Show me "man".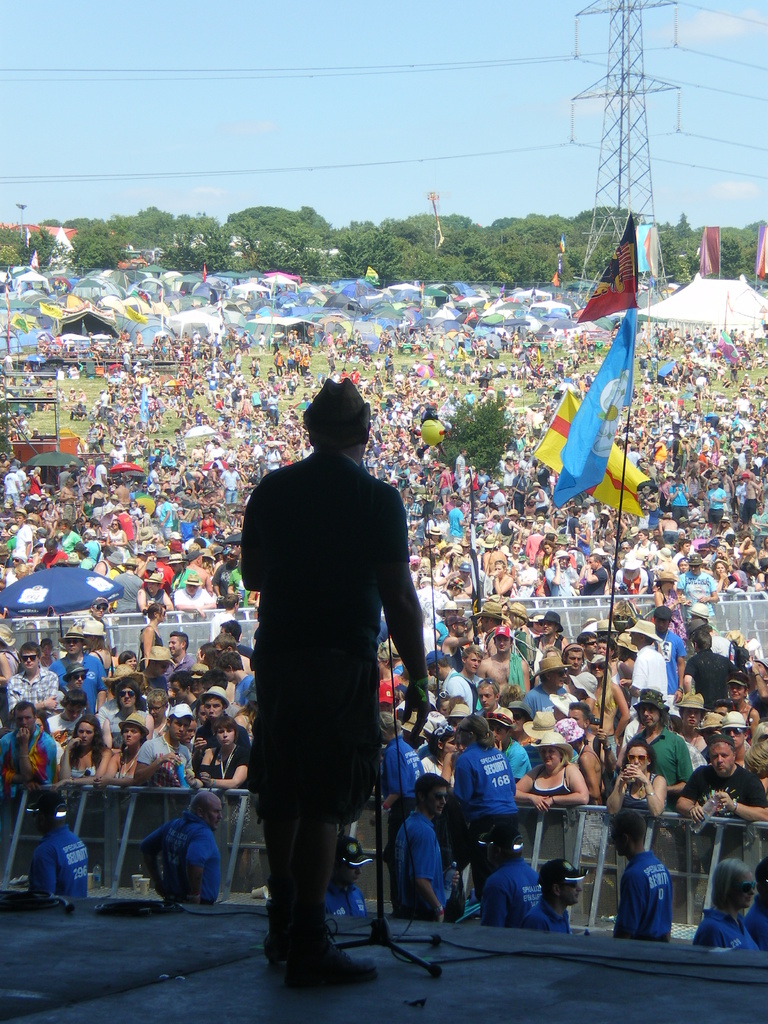
"man" is here: 181,719,195,750.
